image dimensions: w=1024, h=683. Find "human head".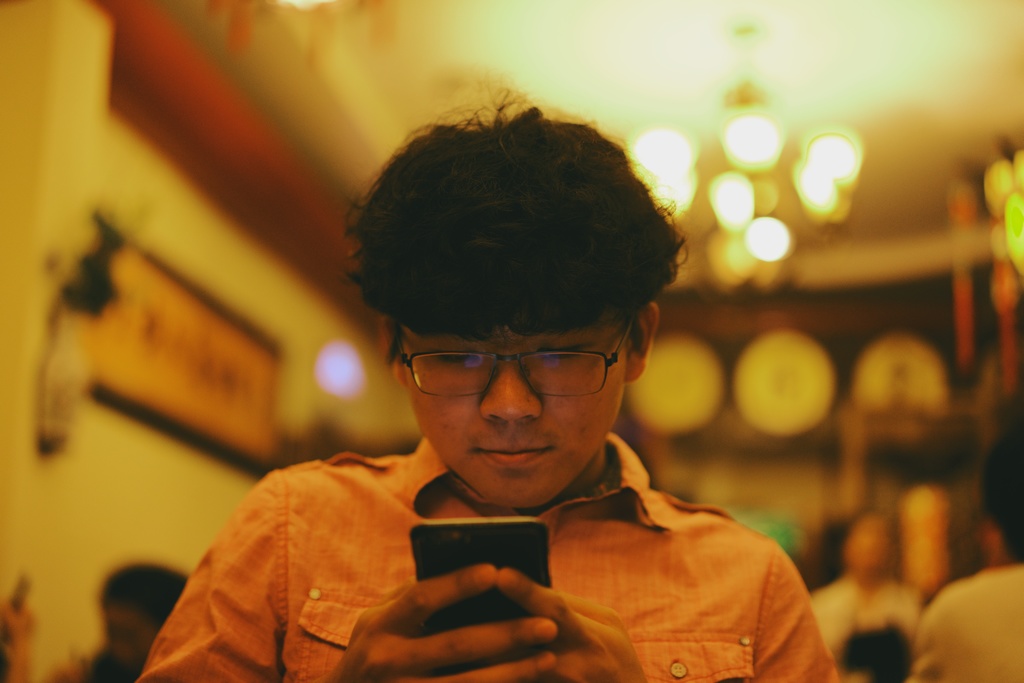
x1=350 y1=93 x2=678 y2=497.
